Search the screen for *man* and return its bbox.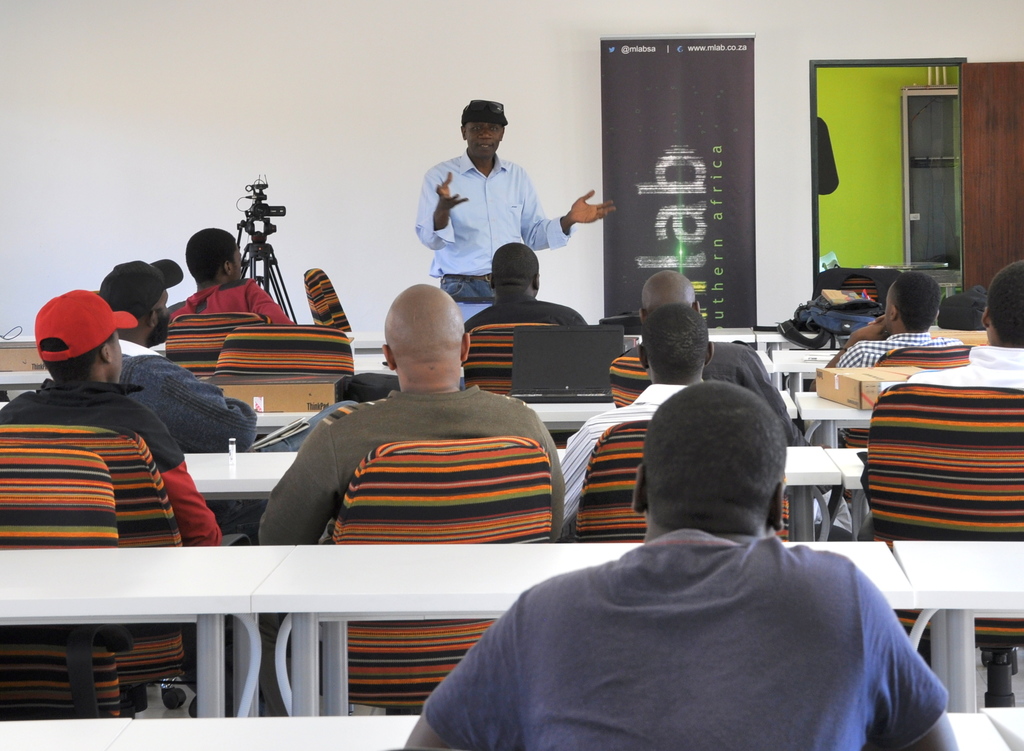
Found: [623,268,812,448].
